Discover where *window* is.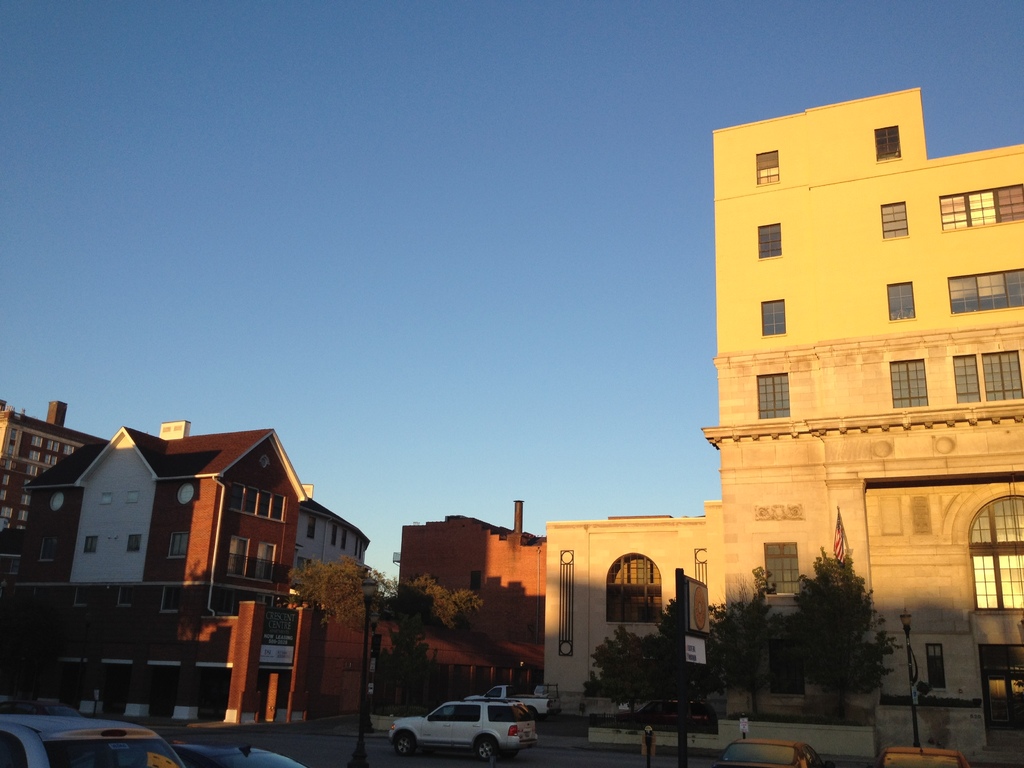
Discovered at 767 541 801 593.
